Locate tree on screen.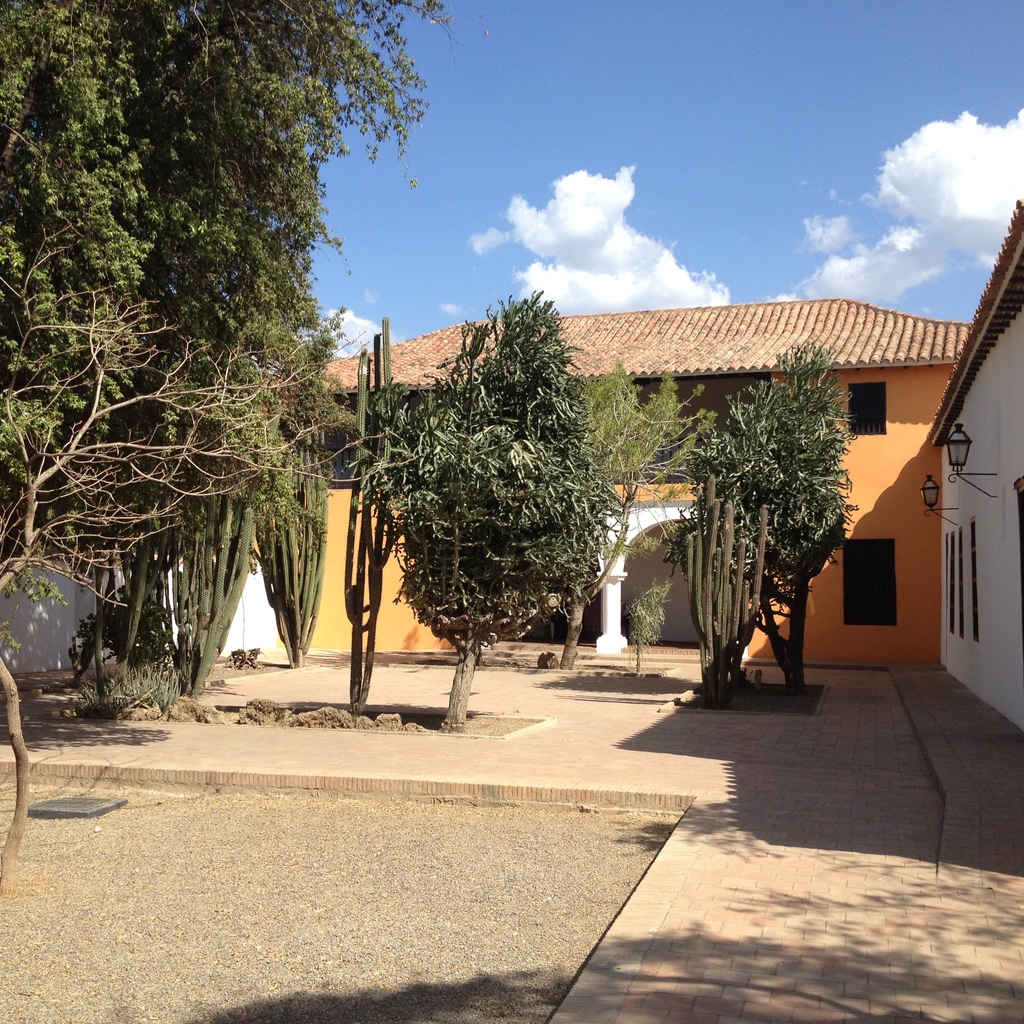
On screen at pyautogui.locateOnScreen(239, 452, 337, 669).
